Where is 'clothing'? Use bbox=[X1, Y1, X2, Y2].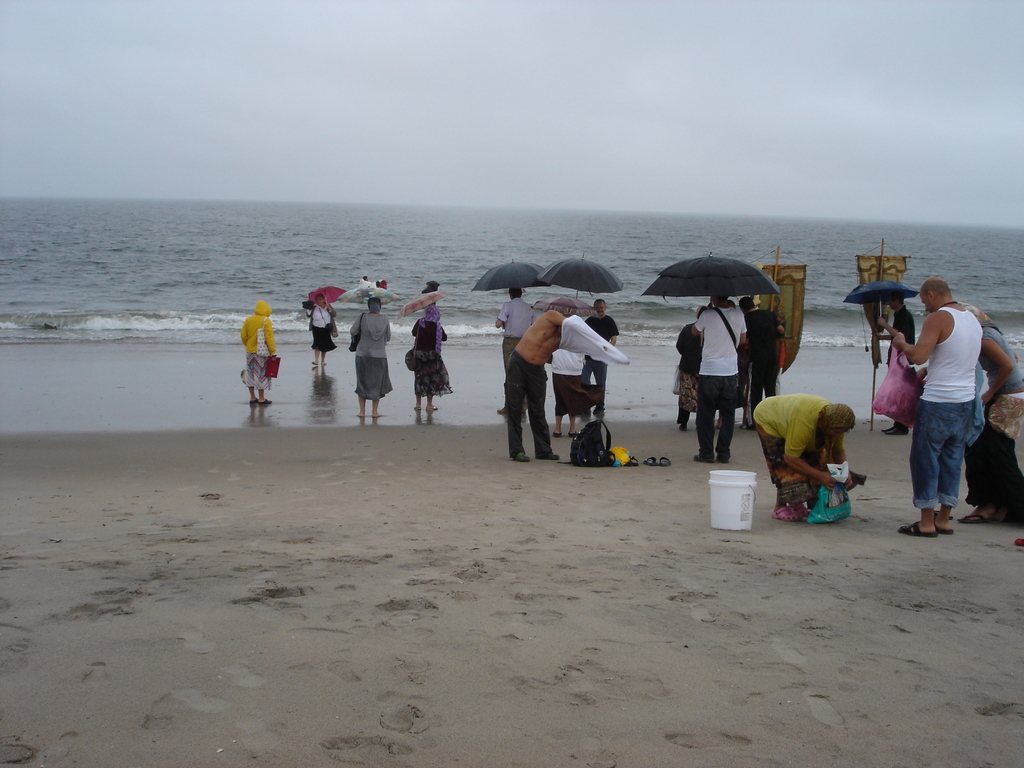
bbox=[495, 298, 535, 413].
